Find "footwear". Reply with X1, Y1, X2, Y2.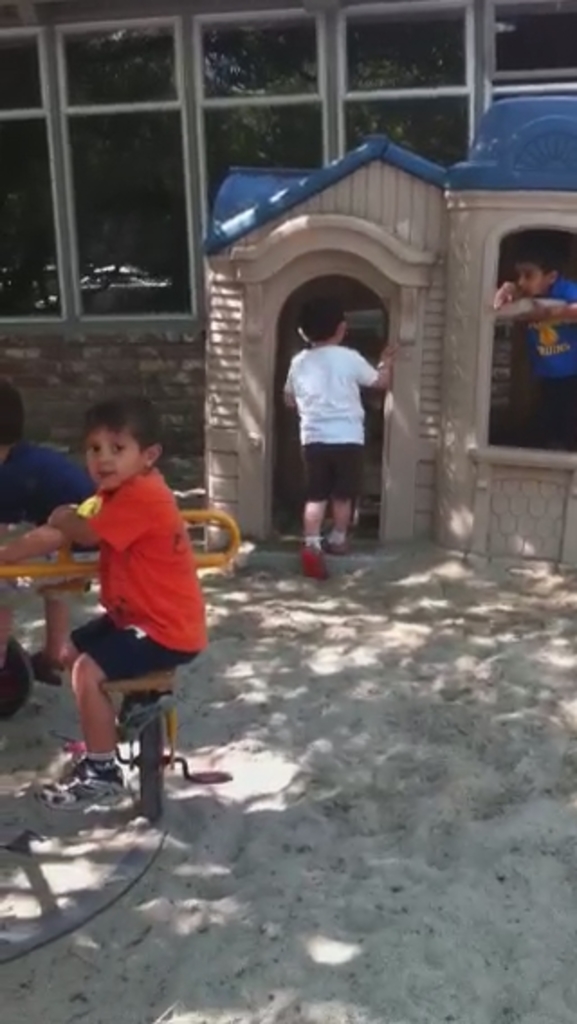
292, 541, 330, 591.
